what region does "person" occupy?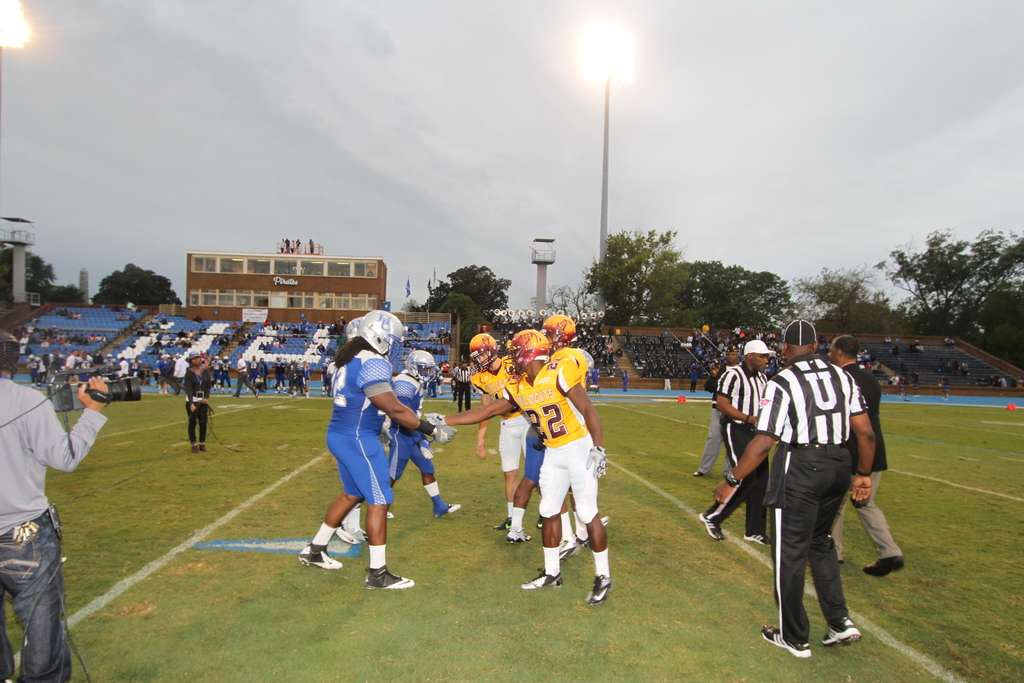
<bbox>387, 348, 460, 520</bbox>.
